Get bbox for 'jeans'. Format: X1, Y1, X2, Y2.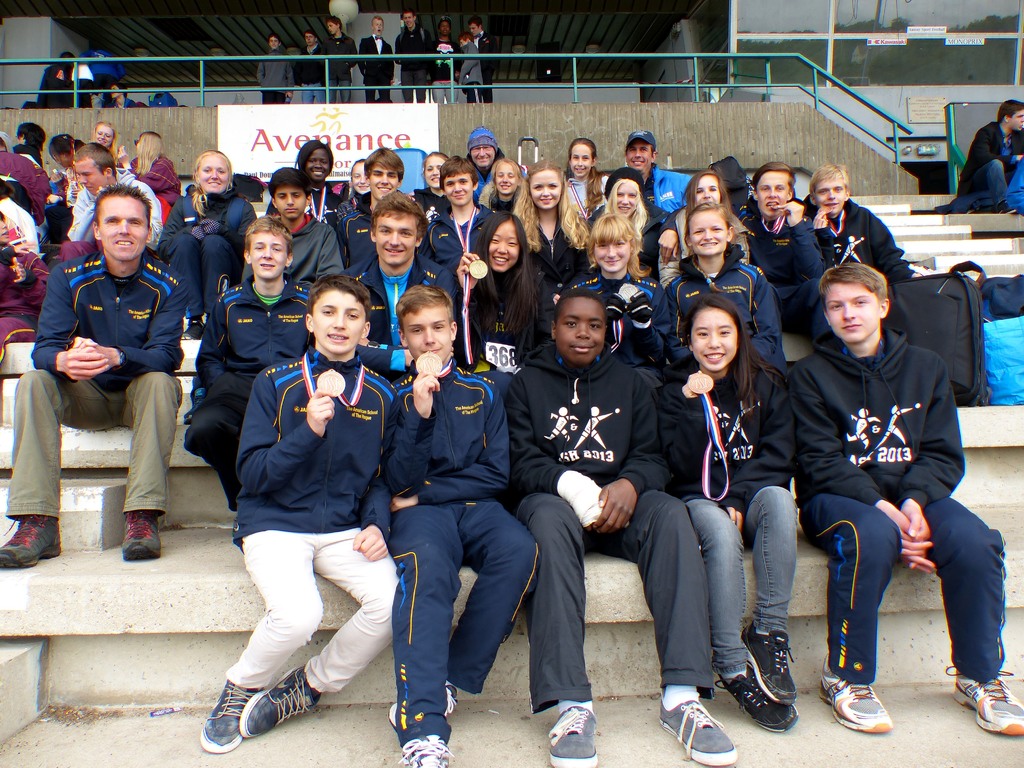
327, 77, 350, 100.
